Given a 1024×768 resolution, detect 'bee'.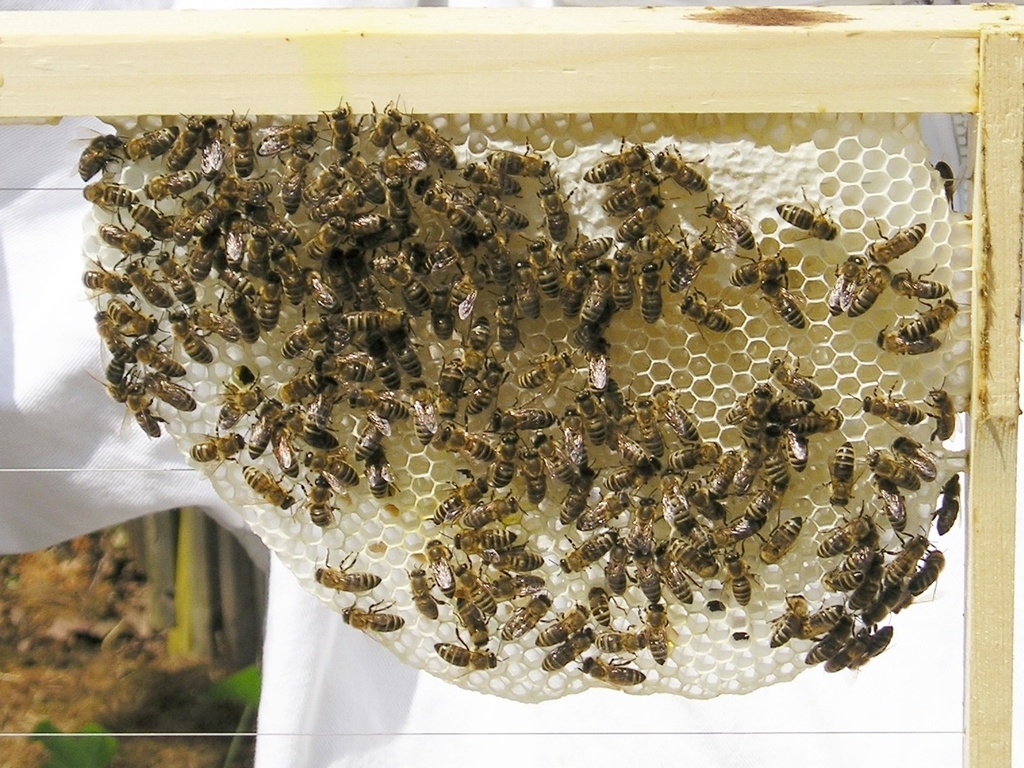
<bbox>600, 464, 644, 491</bbox>.
